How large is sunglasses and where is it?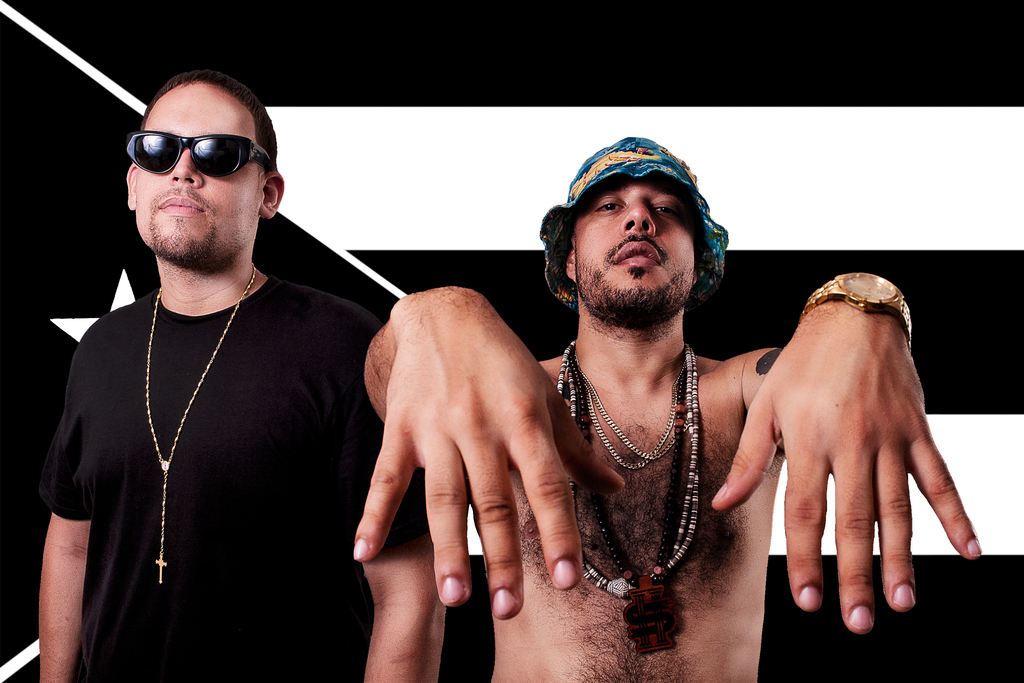
Bounding box: l=122, t=131, r=271, b=179.
